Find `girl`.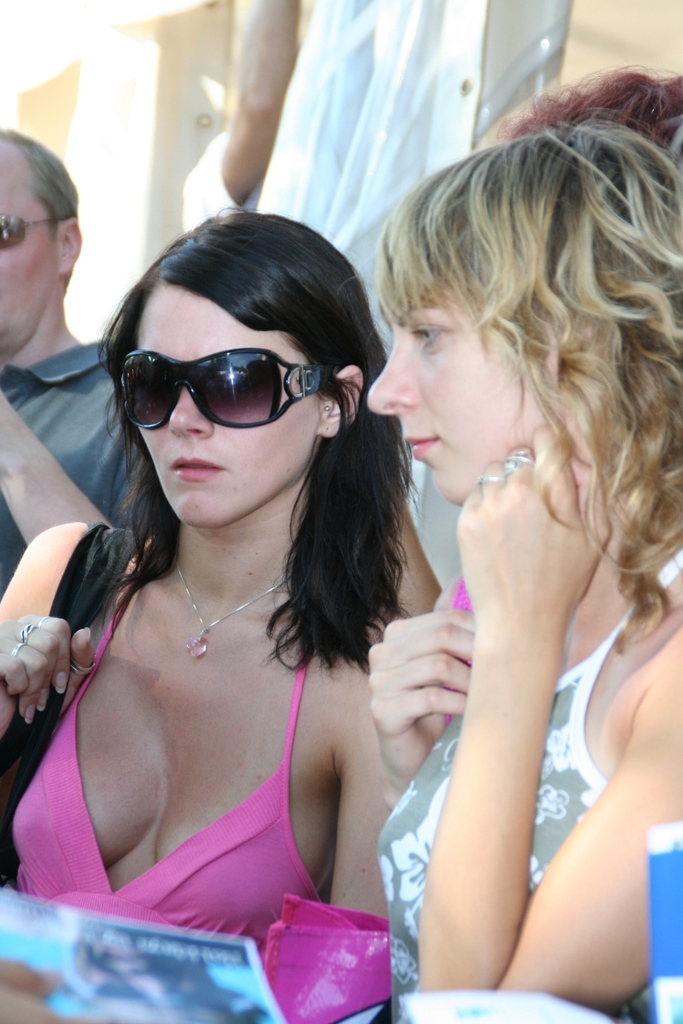
bbox(367, 119, 682, 1001).
